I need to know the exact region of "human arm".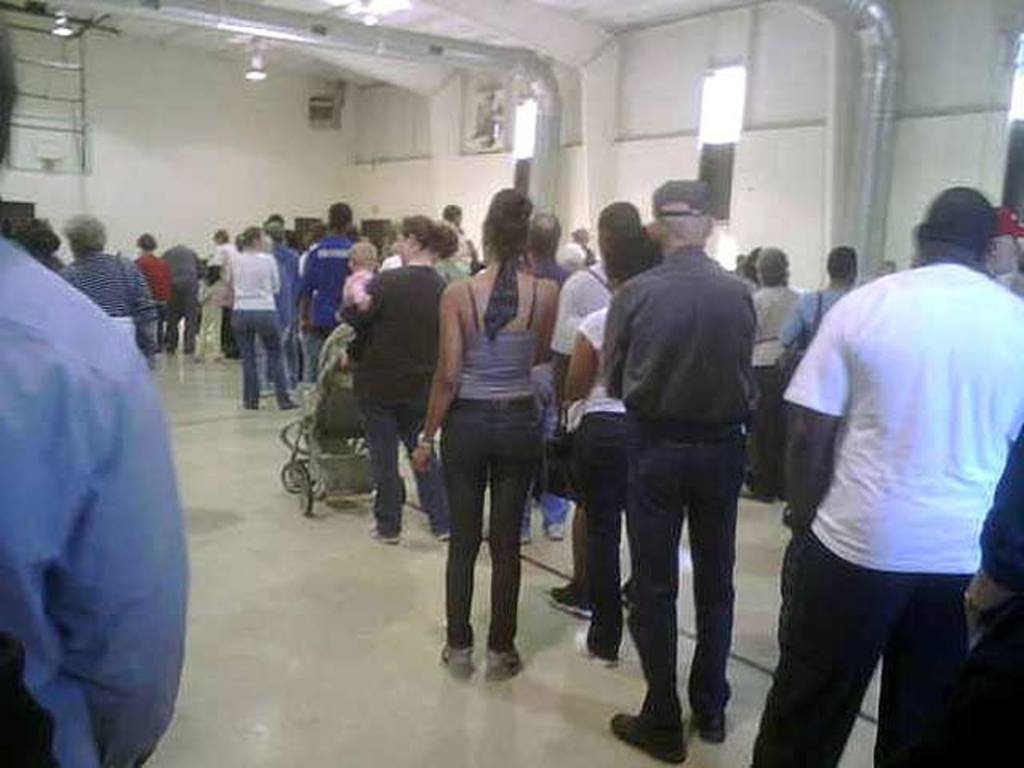
Region: box(32, 334, 200, 766).
